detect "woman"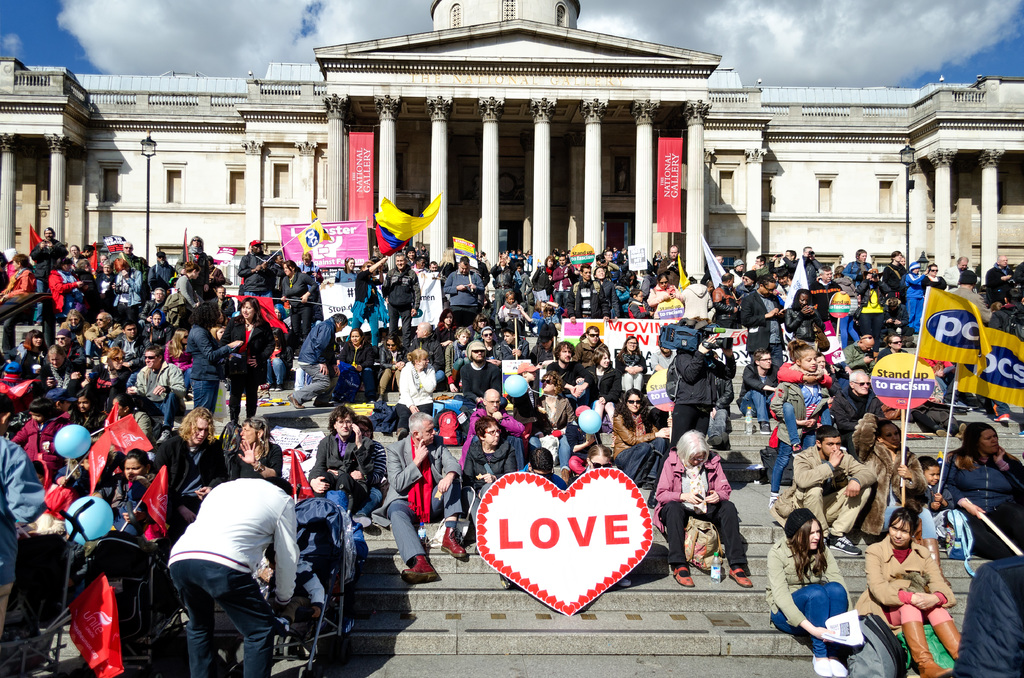
780/289/822/344
